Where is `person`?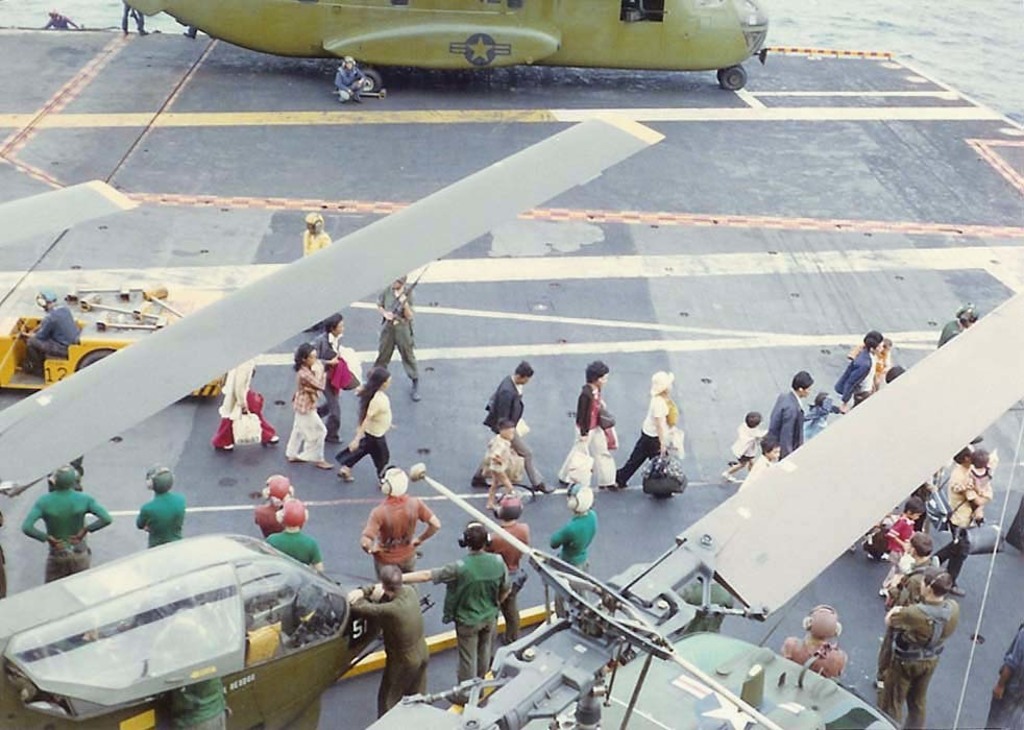
{"left": 551, "top": 361, "right": 616, "bottom": 485}.
